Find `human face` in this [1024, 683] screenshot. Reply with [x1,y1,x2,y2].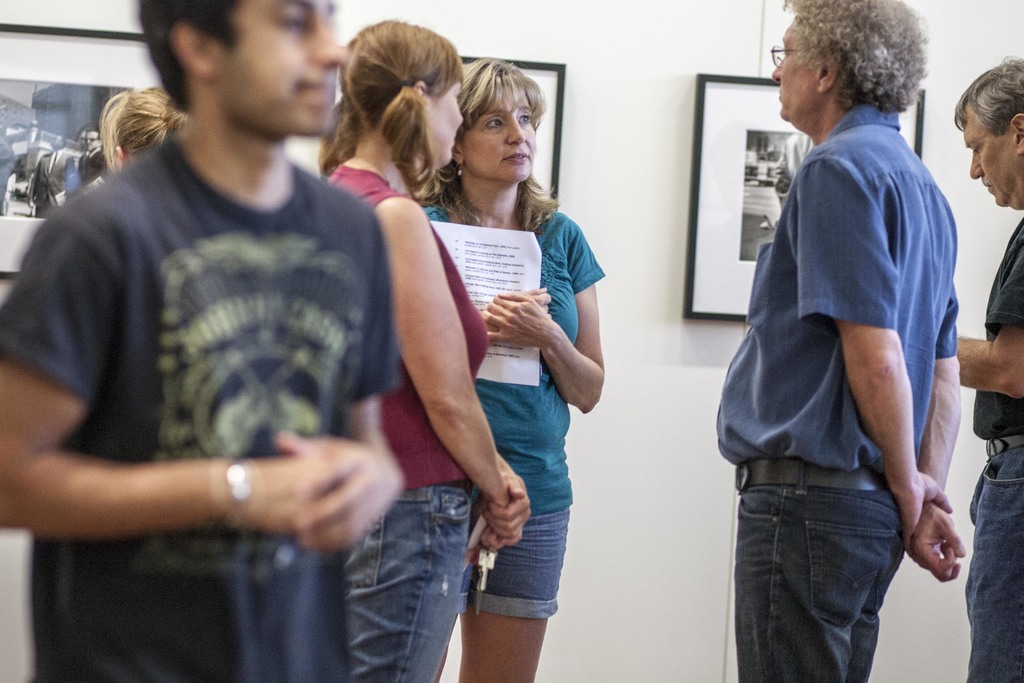
[964,106,1020,215].
